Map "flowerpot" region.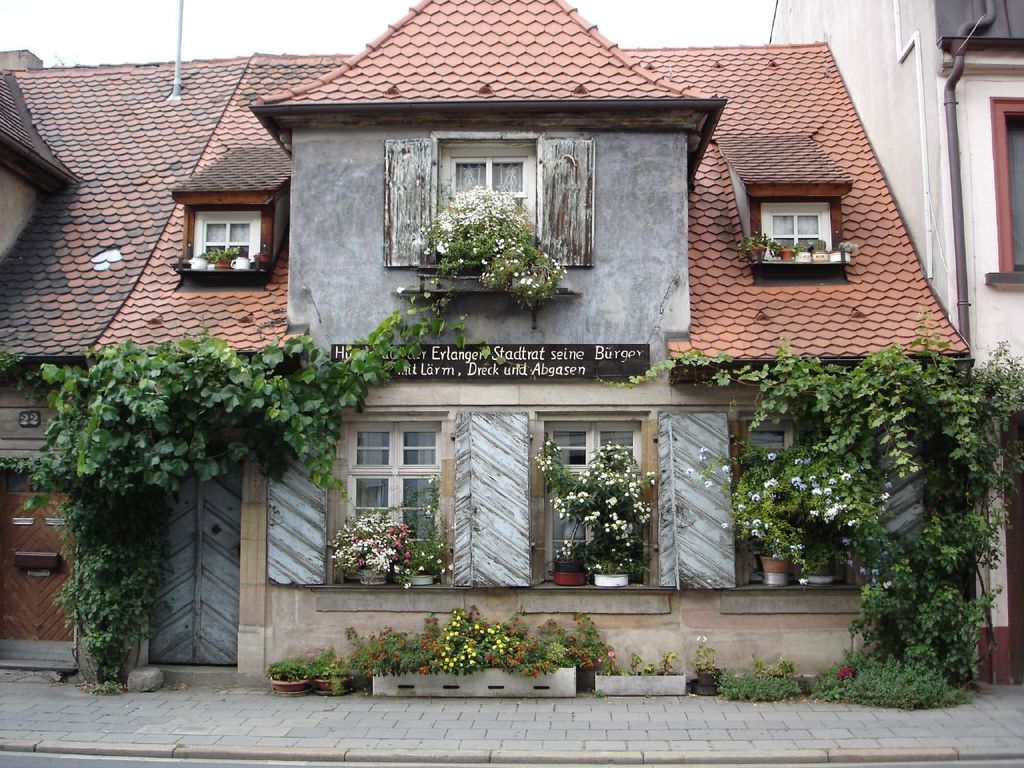
Mapped to bbox=(357, 569, 386, 586).
